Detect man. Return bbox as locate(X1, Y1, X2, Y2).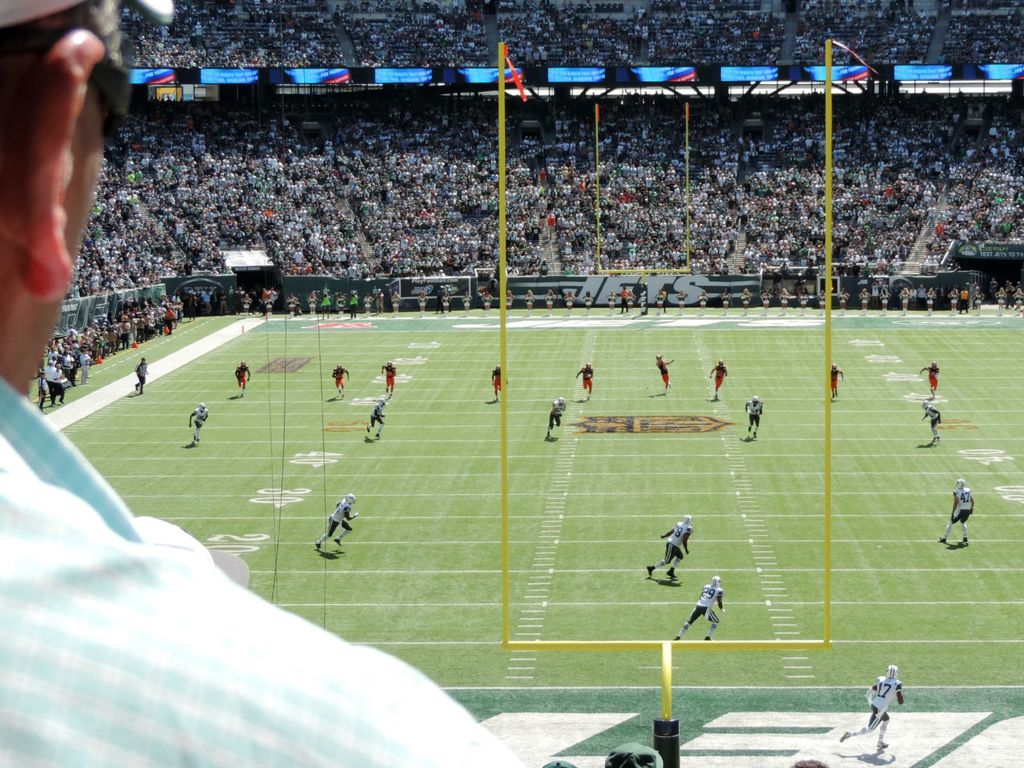
locate(710, 359, 728, 401).
